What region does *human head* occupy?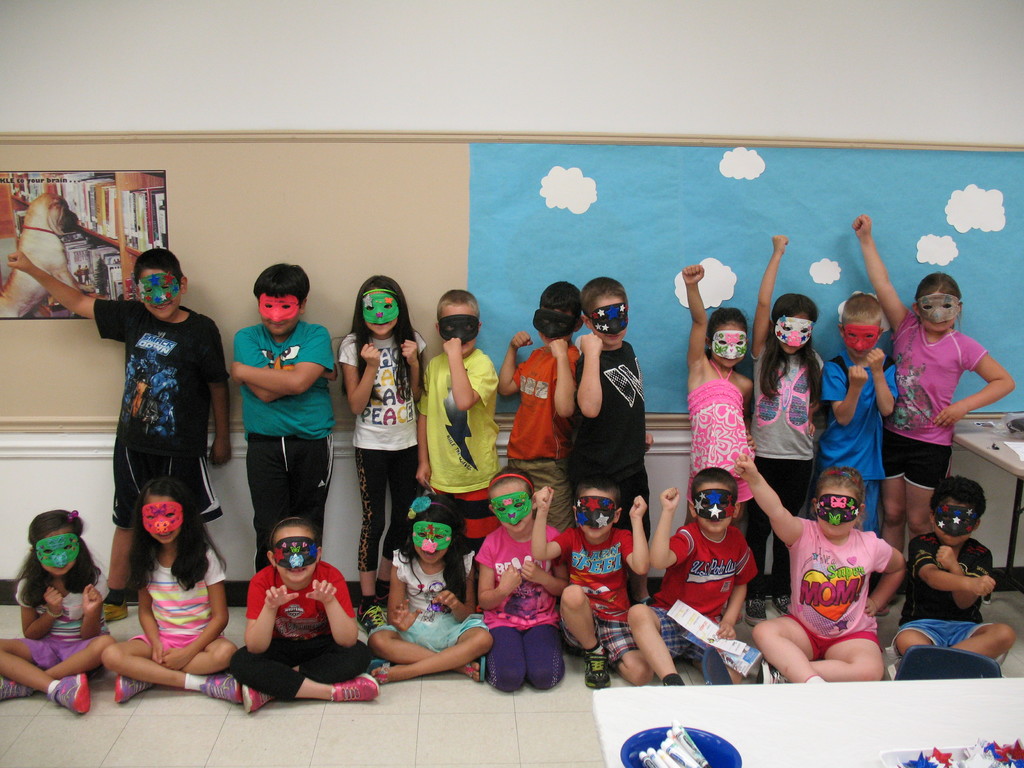
<region>931, 474, 984, 545</region>.
